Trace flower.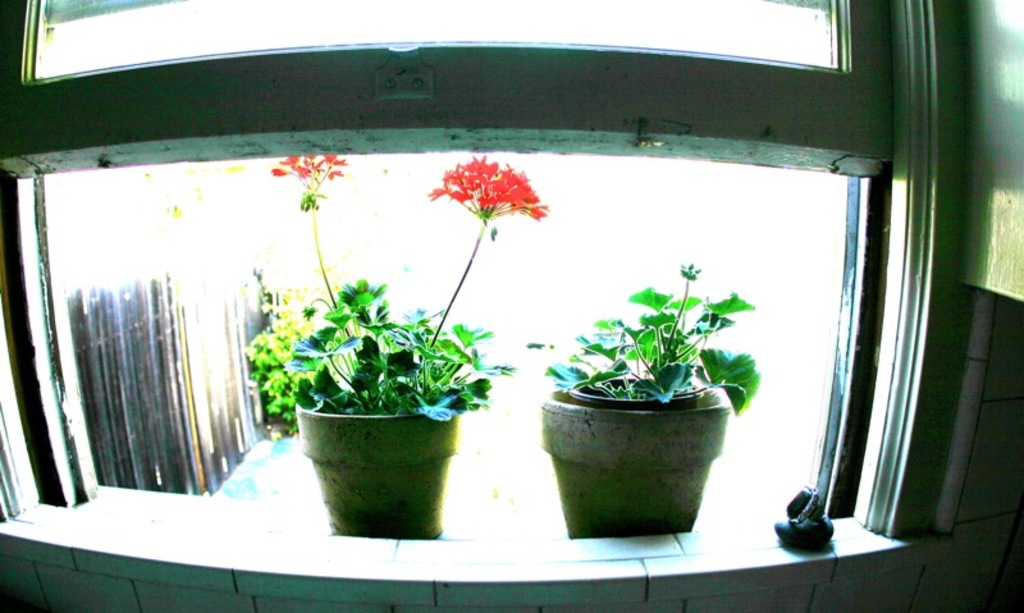
Traced to crop(324, 302, 369, 326).
